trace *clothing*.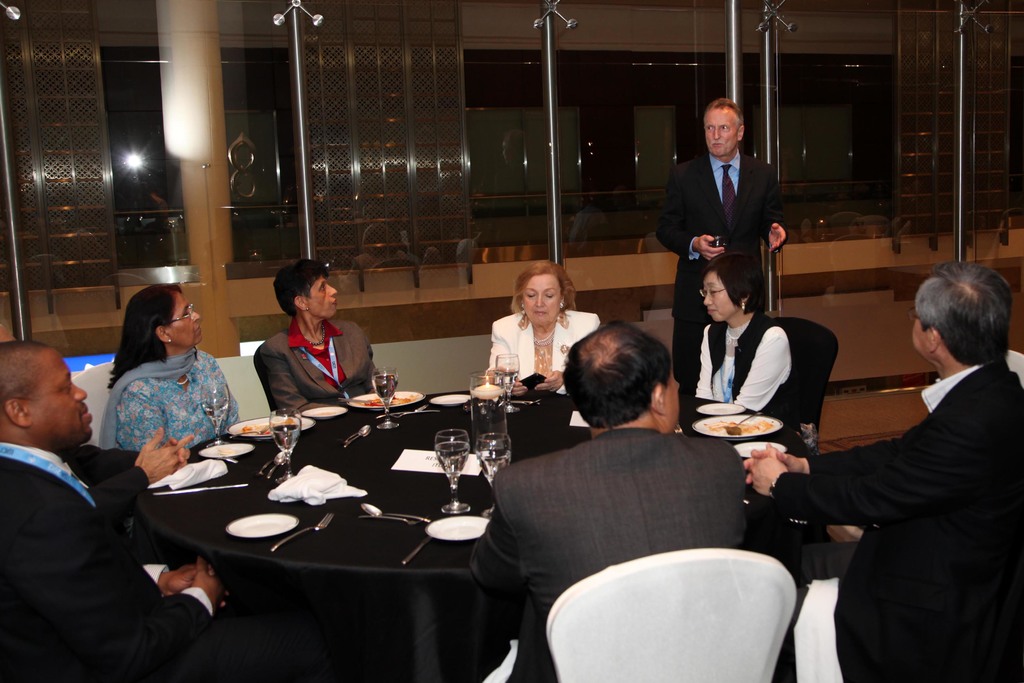
Traced to crop(691, 309, 792, 420).
